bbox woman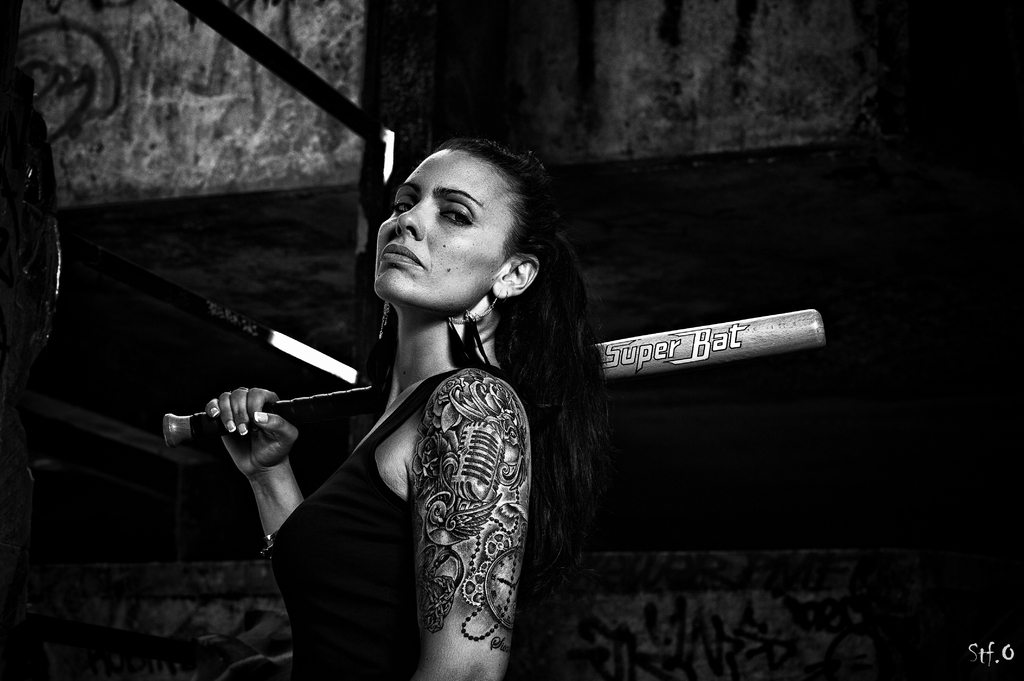
rect(271, 104, 582, 680)
